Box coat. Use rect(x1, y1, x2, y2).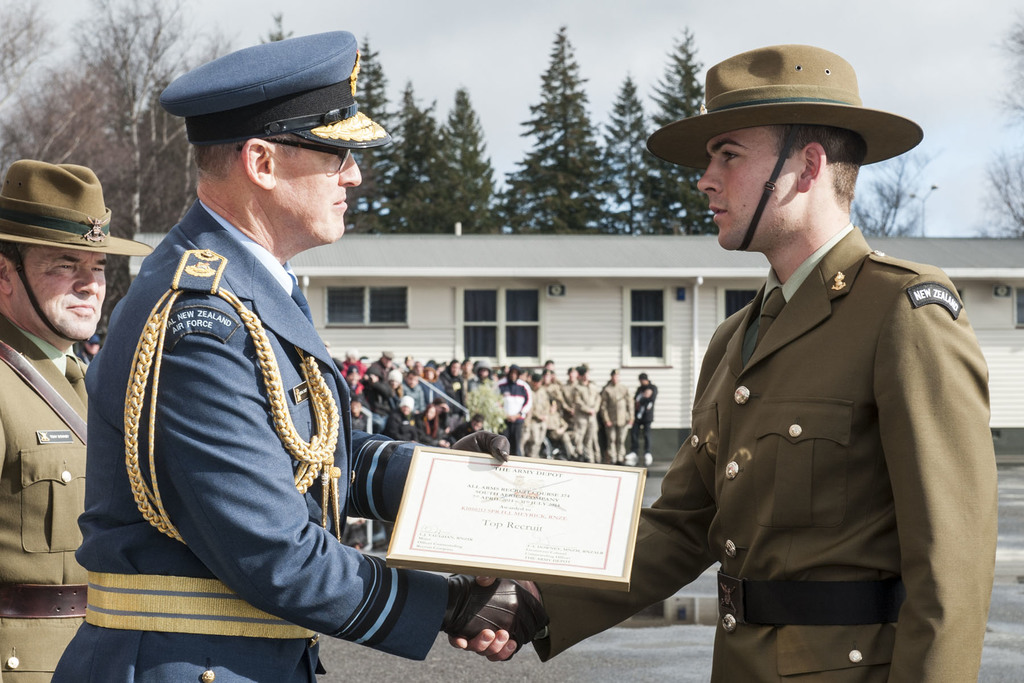
rect(44, 185, 465, 682).
